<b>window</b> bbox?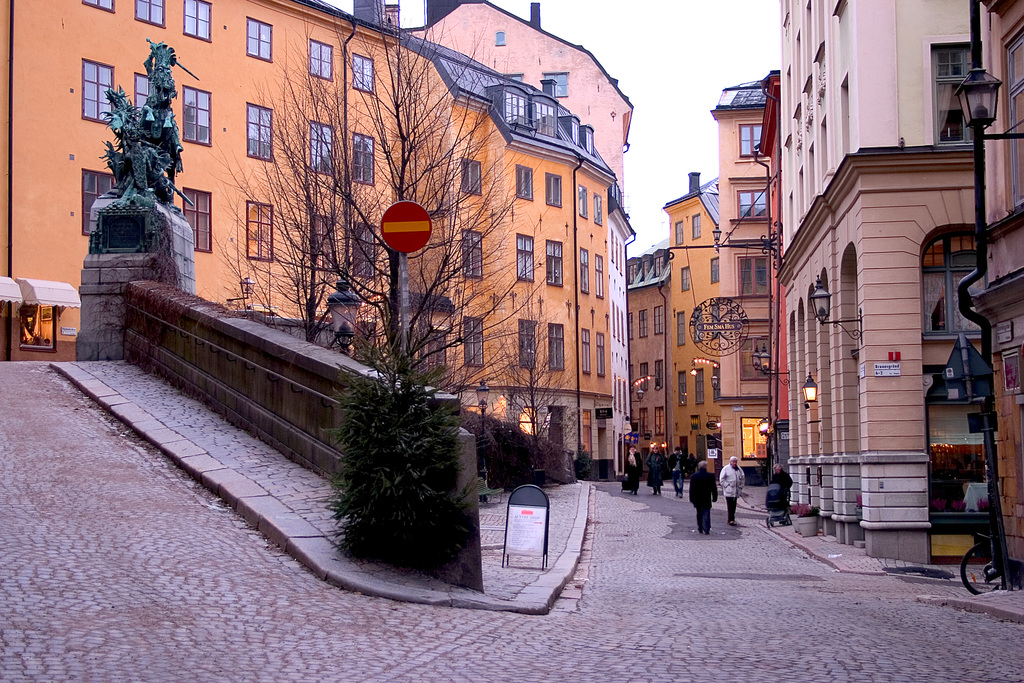
79/168/110/235
